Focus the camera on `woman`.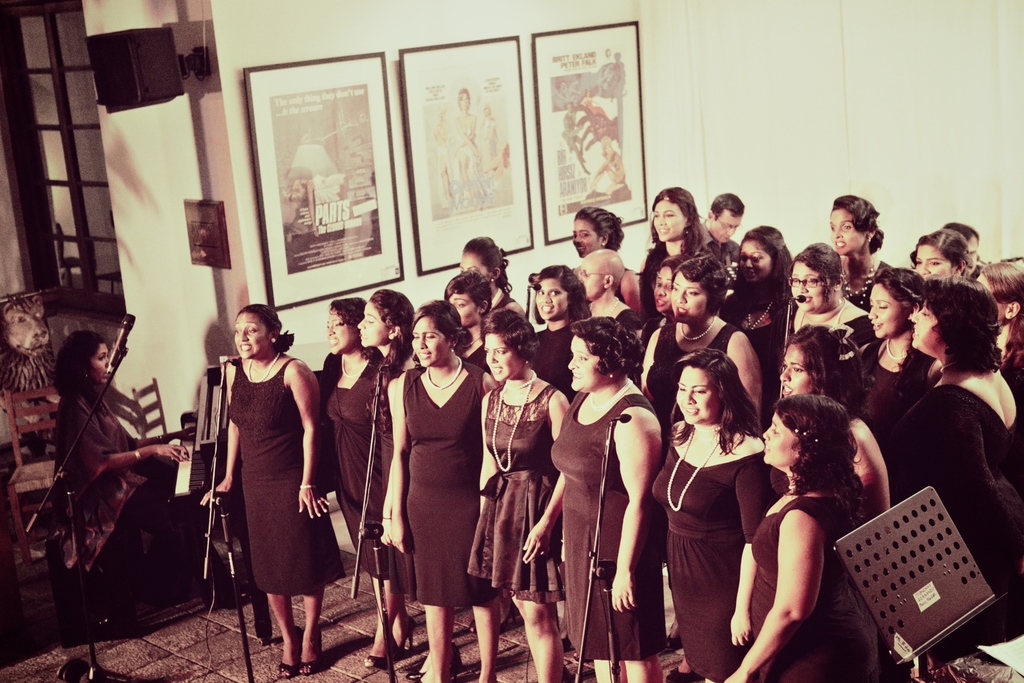
Focus region: detection(567, 207, 652, 317).
